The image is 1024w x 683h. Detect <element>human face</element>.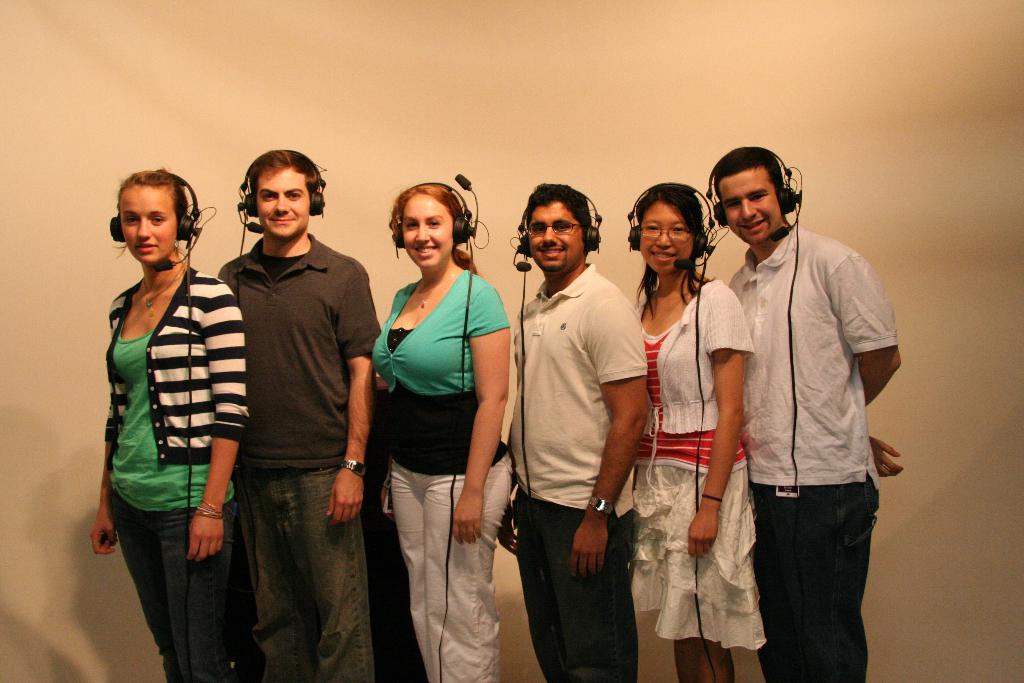
Detection: l=527, t=197, r=586, b=270.
